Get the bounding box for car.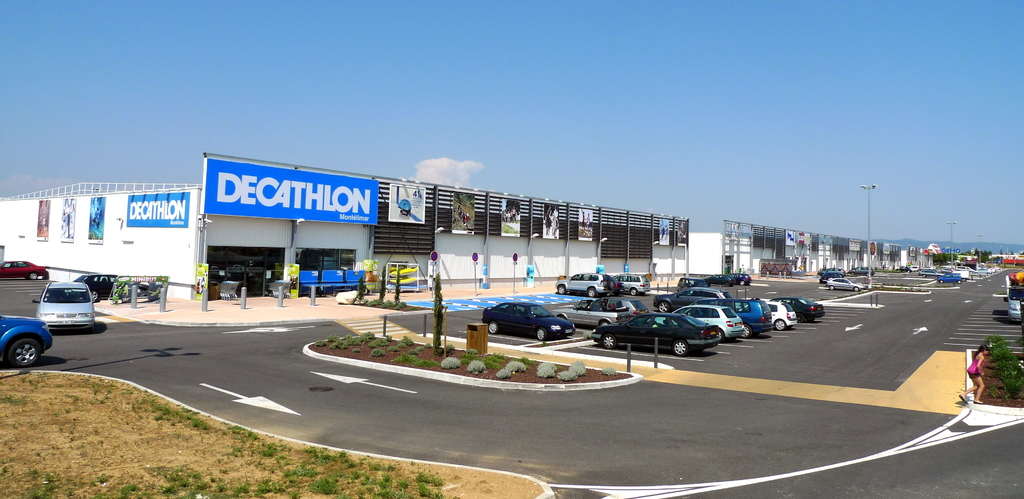
locate(822, 274, 861, 290).
